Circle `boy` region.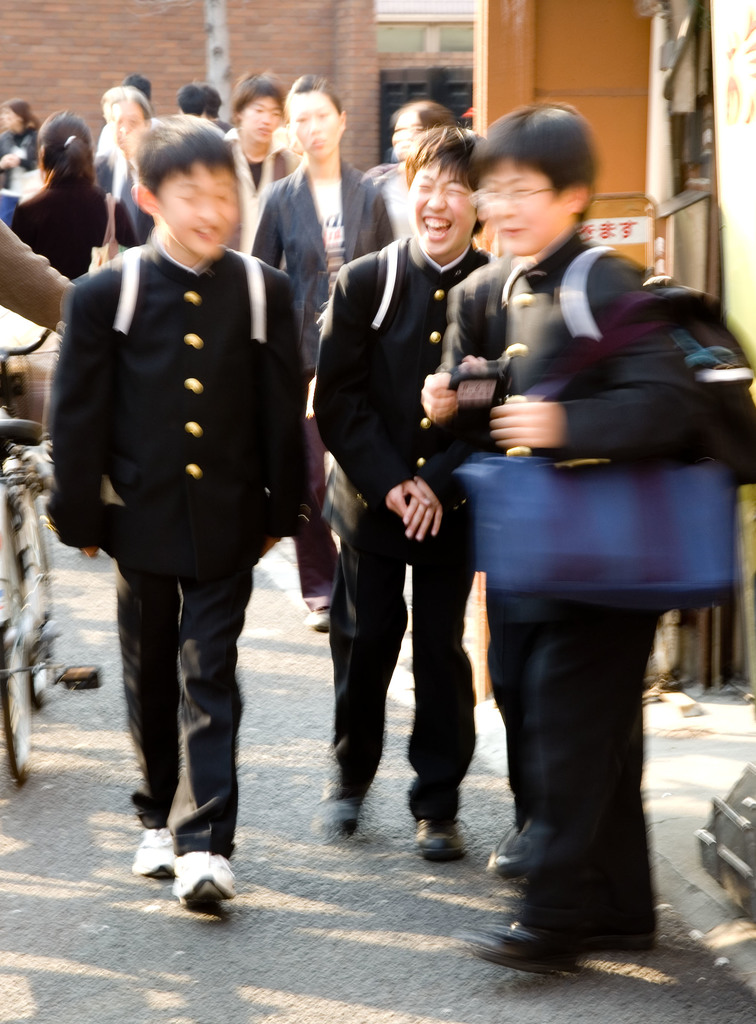
Region: BBox(312, 121, 517, 854).
